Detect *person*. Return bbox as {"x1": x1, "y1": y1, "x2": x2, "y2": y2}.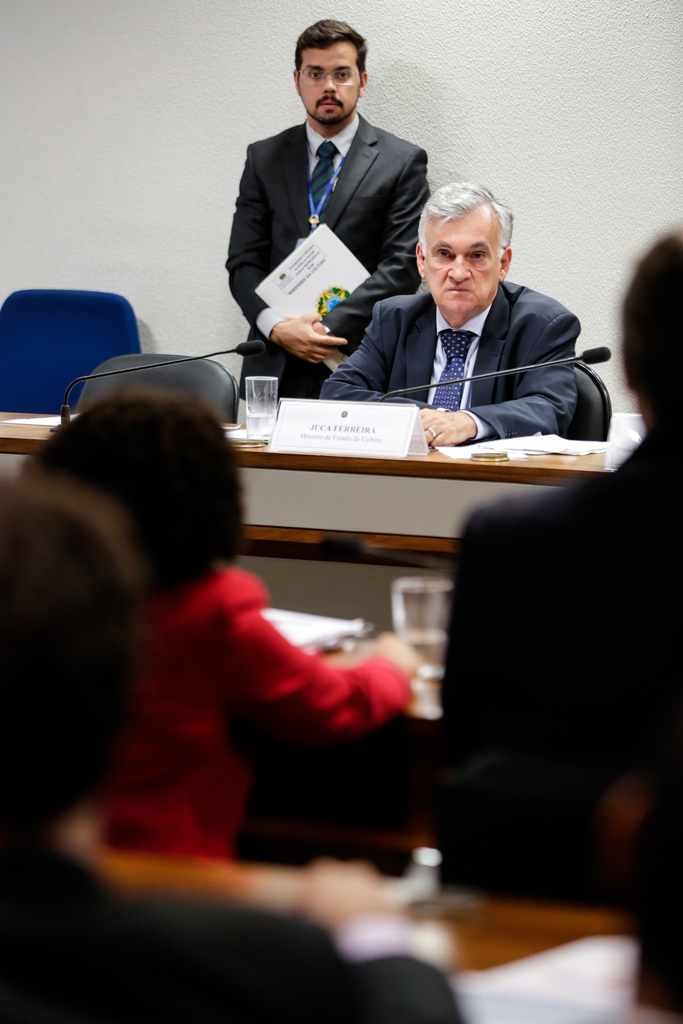
{"x1": 436, "y1": 230, "x2": 682, "y2": 1001}.
